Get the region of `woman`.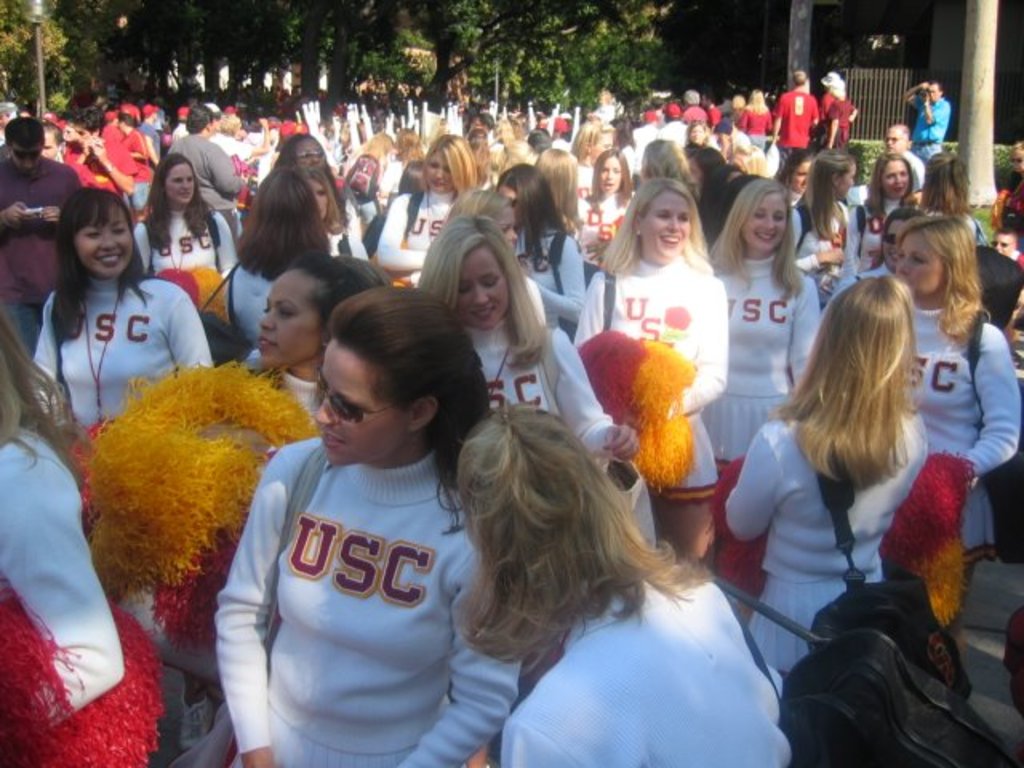
locate(454, 400, 795, 766).
